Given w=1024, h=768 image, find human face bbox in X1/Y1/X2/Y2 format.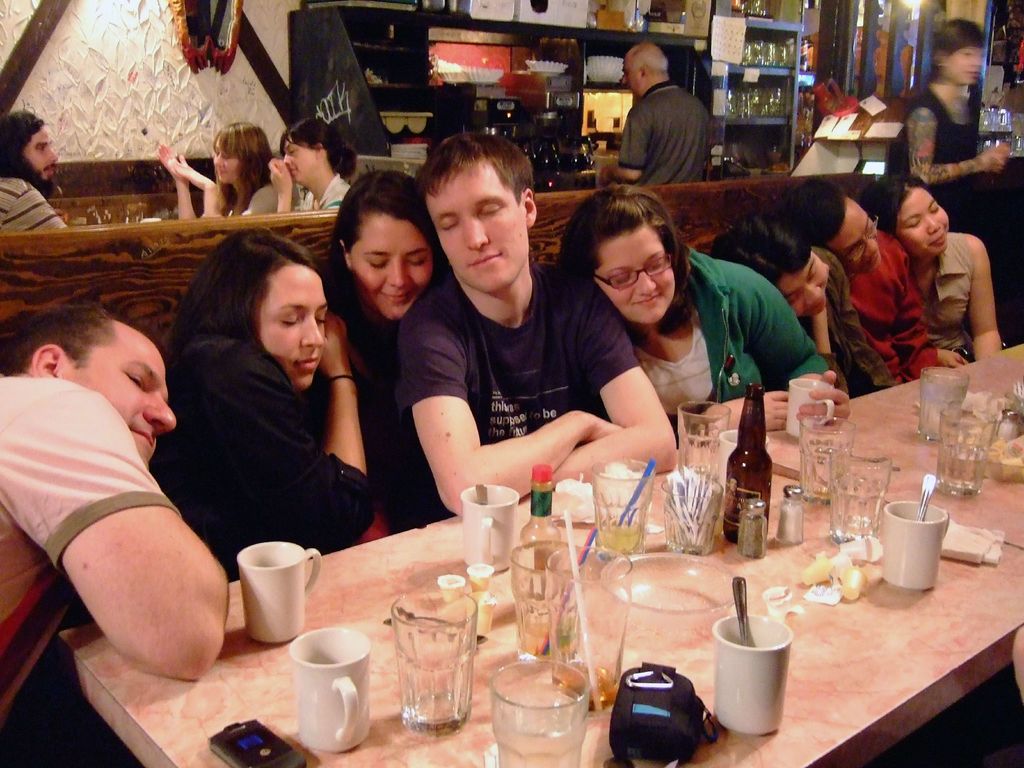
949/47/980/85.
